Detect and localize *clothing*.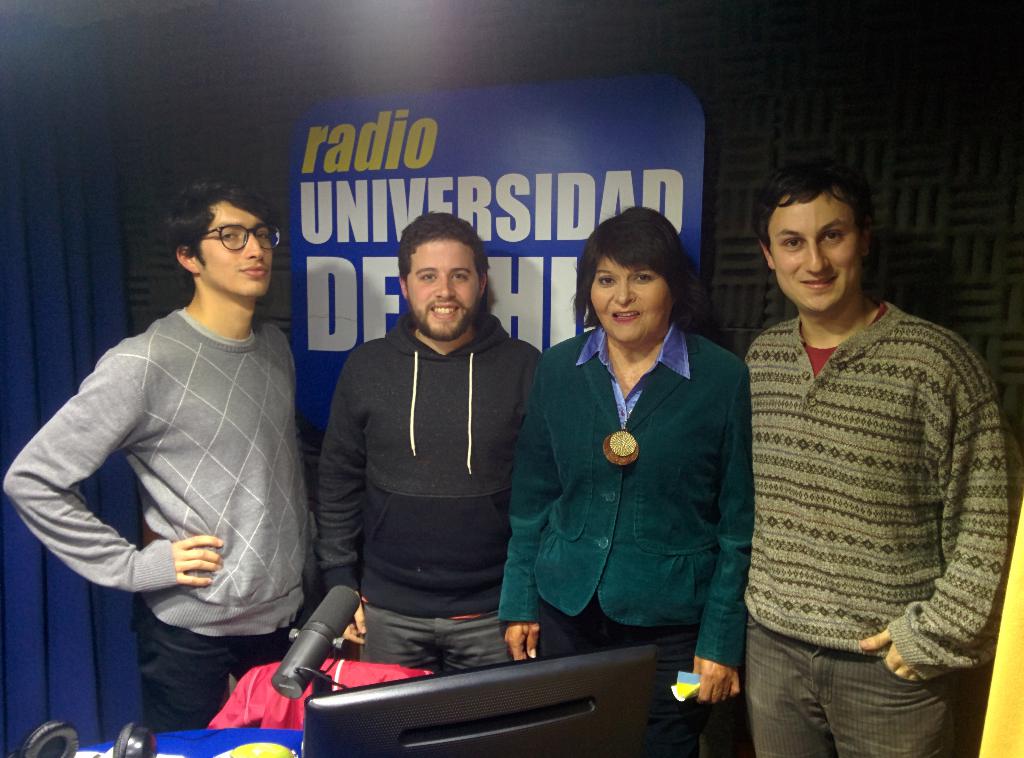
Localized at detection(495, 324, 751, 673).
